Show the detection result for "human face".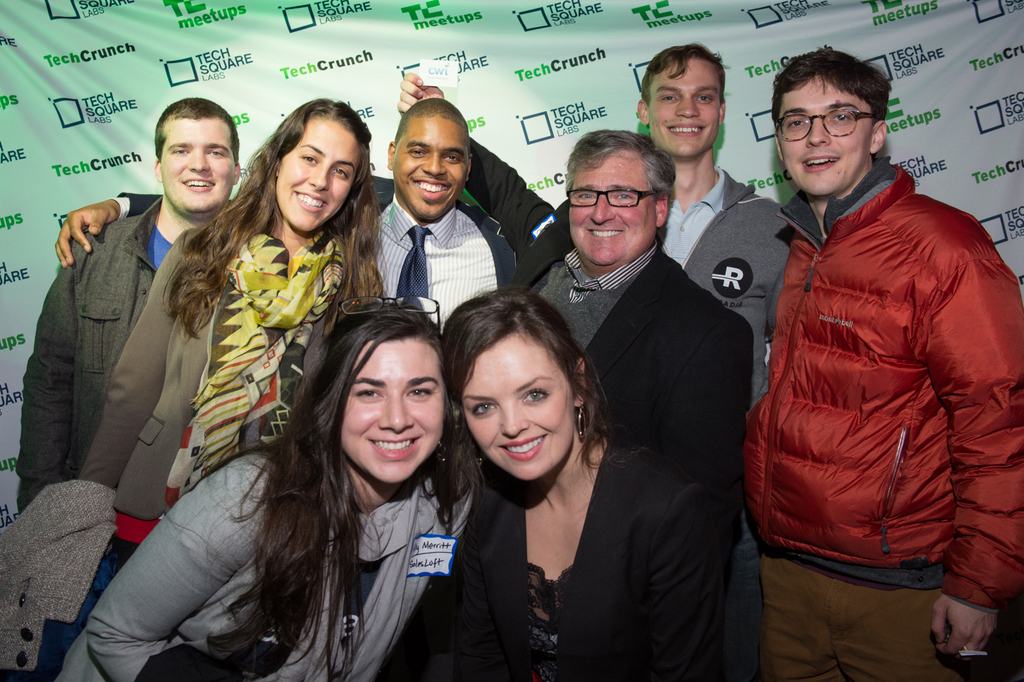
[x1=568, y1=144, x2=655, y2=264].
